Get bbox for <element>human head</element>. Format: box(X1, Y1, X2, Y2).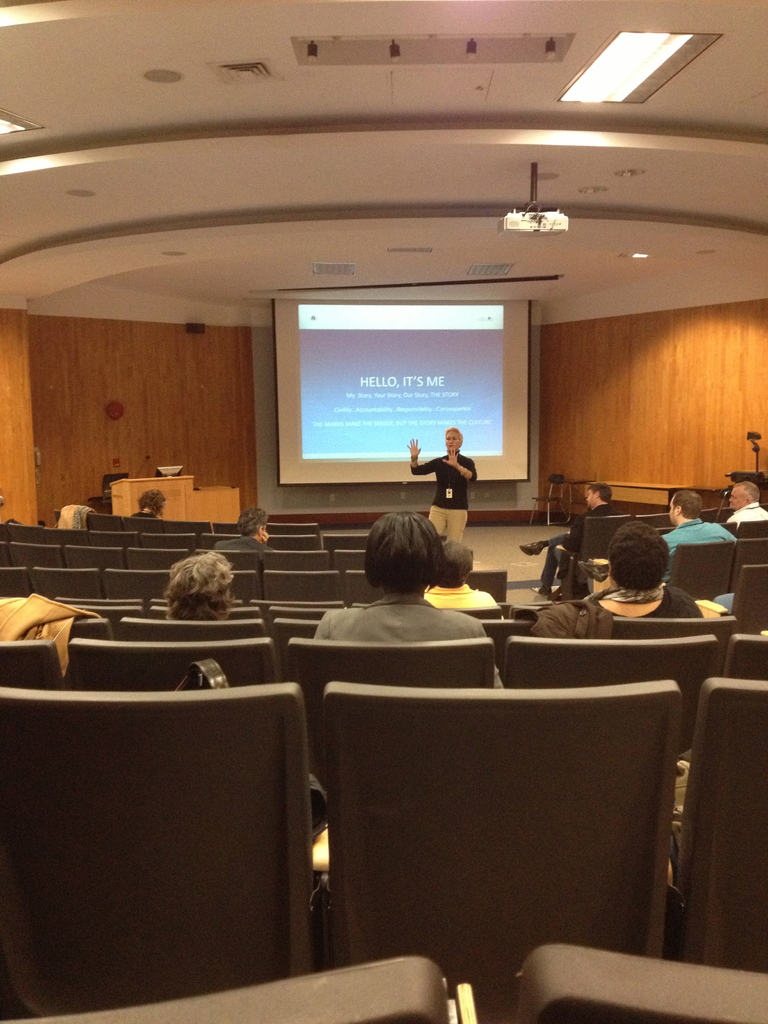
box(726, 475, 759, 510).
